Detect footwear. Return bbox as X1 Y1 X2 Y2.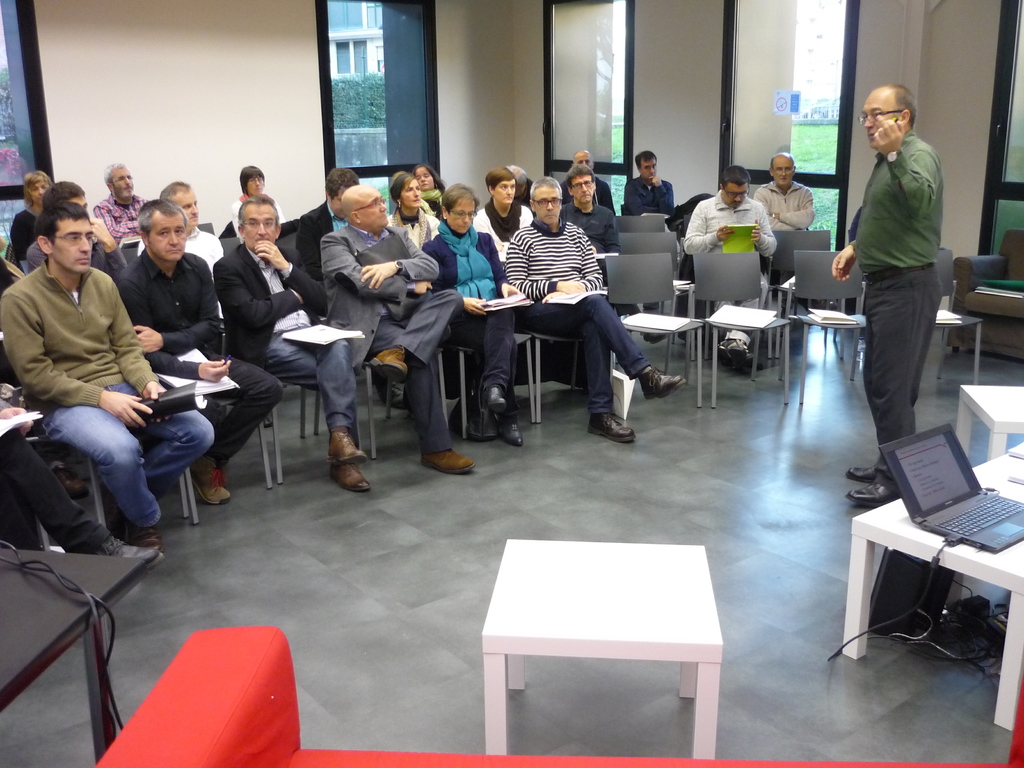
420 447 475 477.
